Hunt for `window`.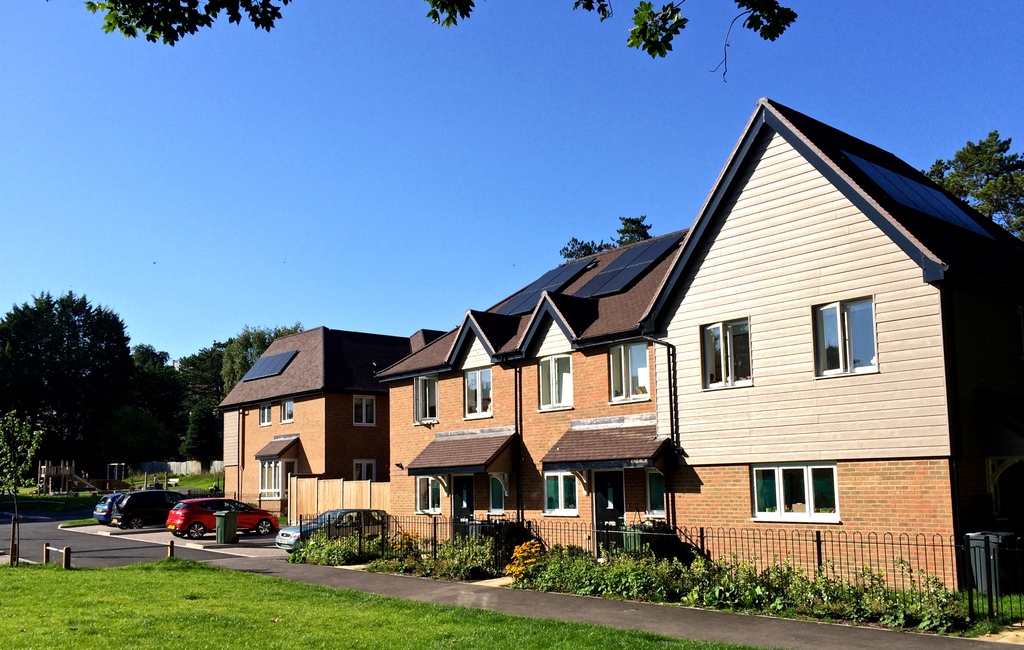
Hunted down at crop(413, 372, 441, 427).
